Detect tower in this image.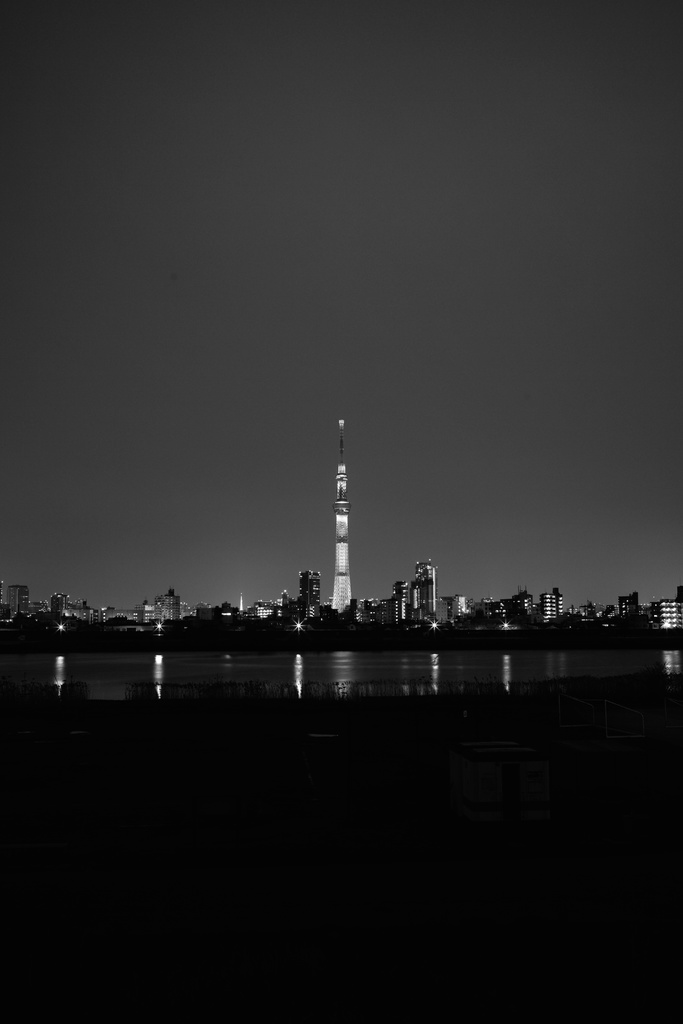
Detection: rect(407, 559, 432, 618).
